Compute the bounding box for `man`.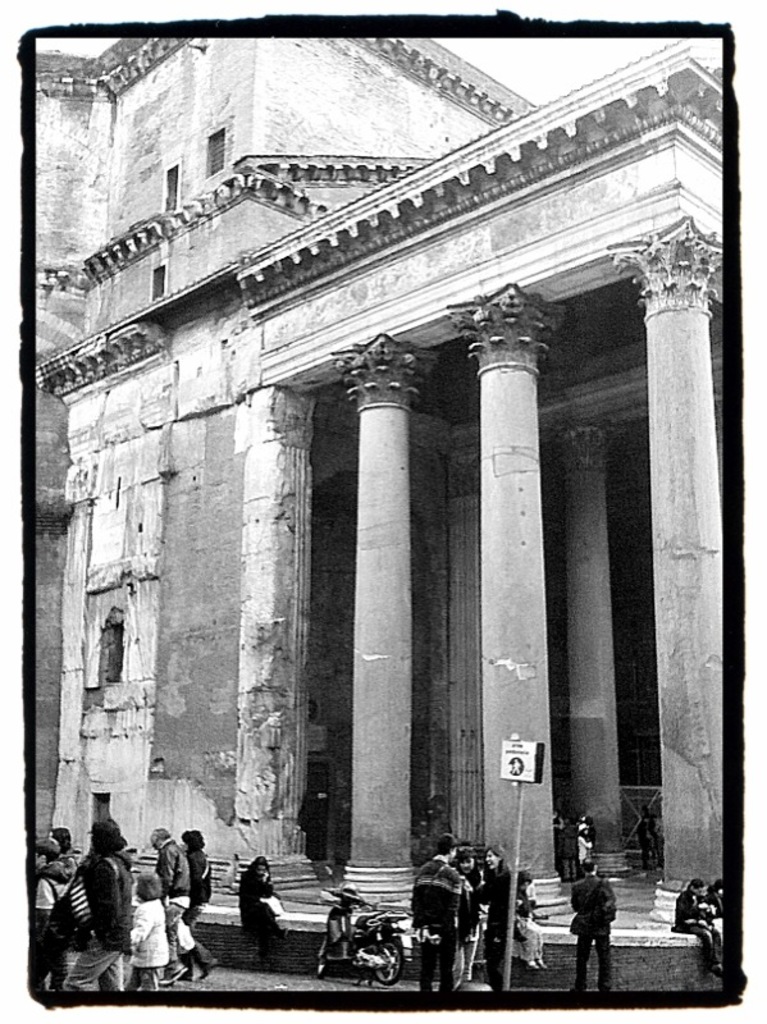
<region>674, 876, 721, 975</region>.
